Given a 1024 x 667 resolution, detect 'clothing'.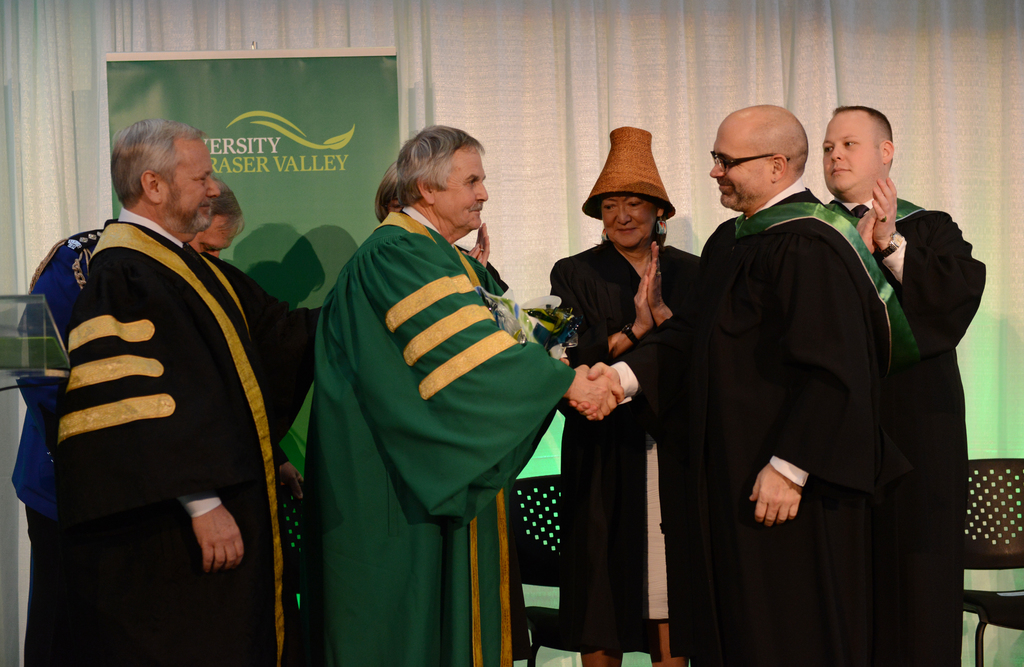
crop(312, 213, 580, 666).
